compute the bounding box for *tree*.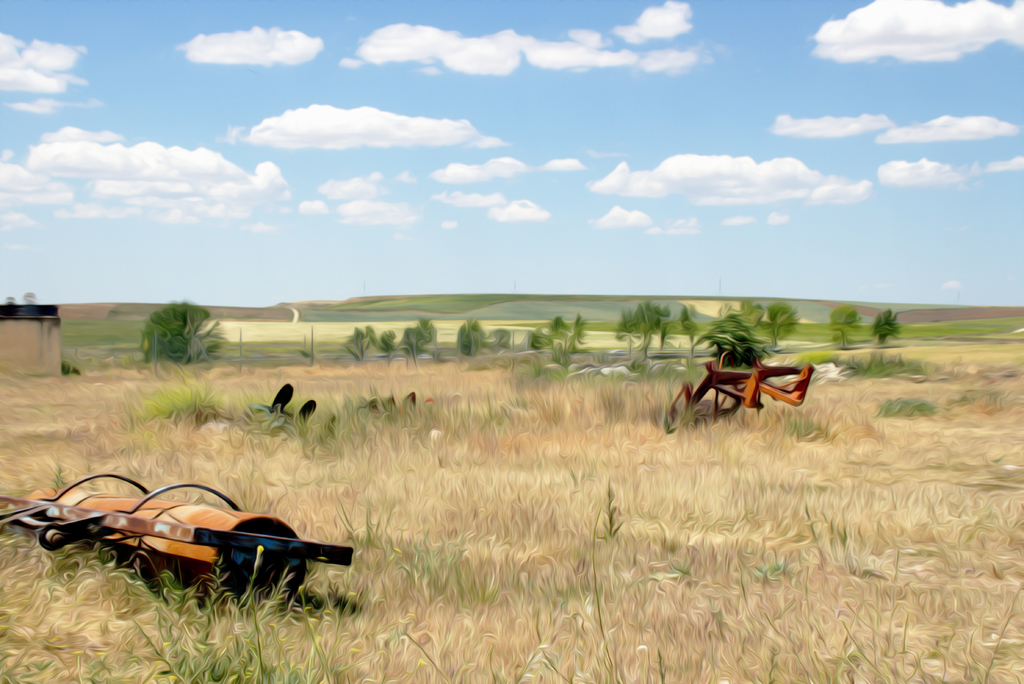
bbox(452, 315, 493, 353).
